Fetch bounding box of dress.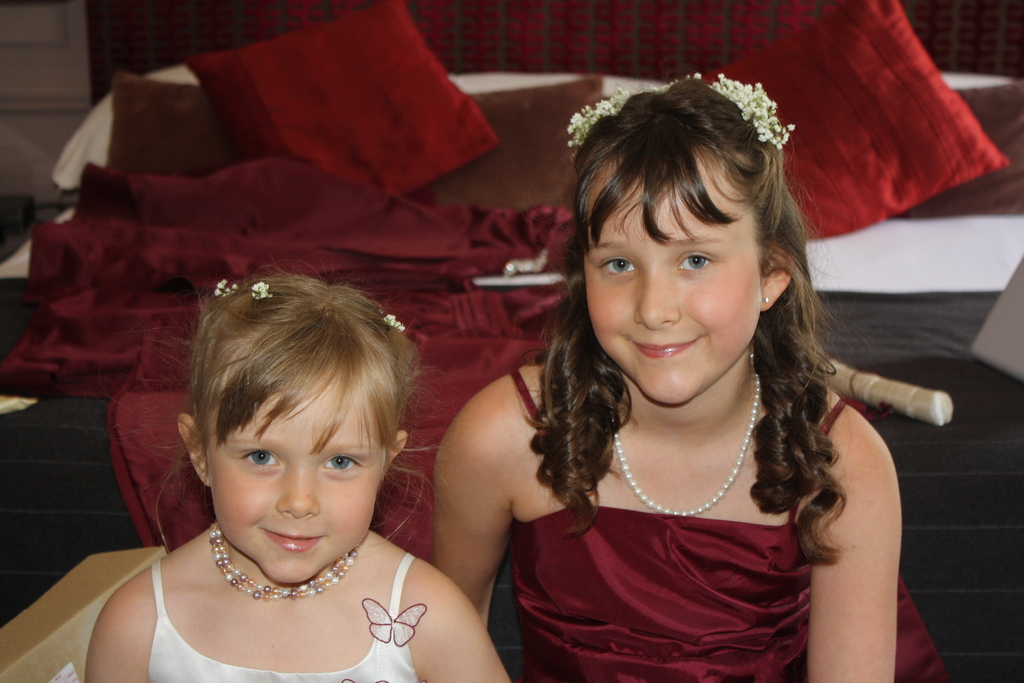
Bbox: 143:546:431:682.
